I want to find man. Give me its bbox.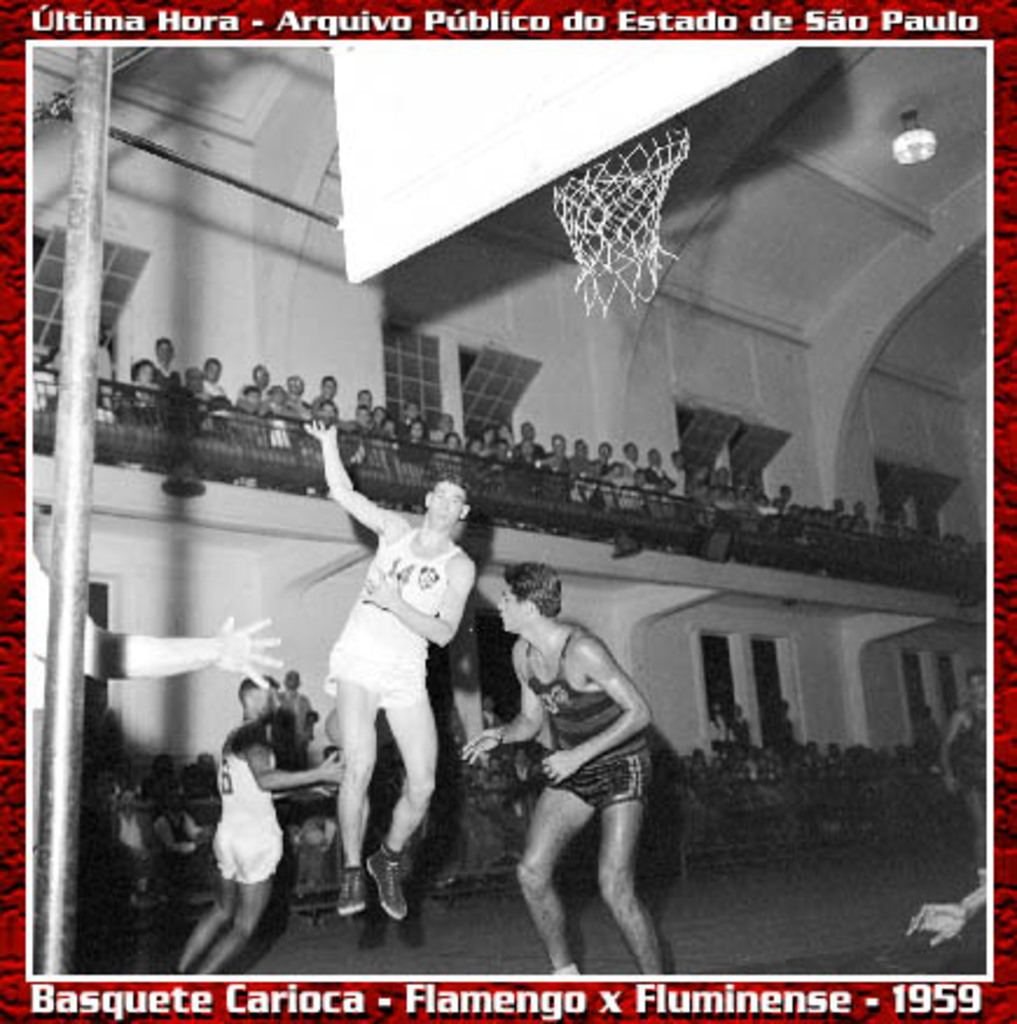
left=175, top=673, right=339, bottom=973.
